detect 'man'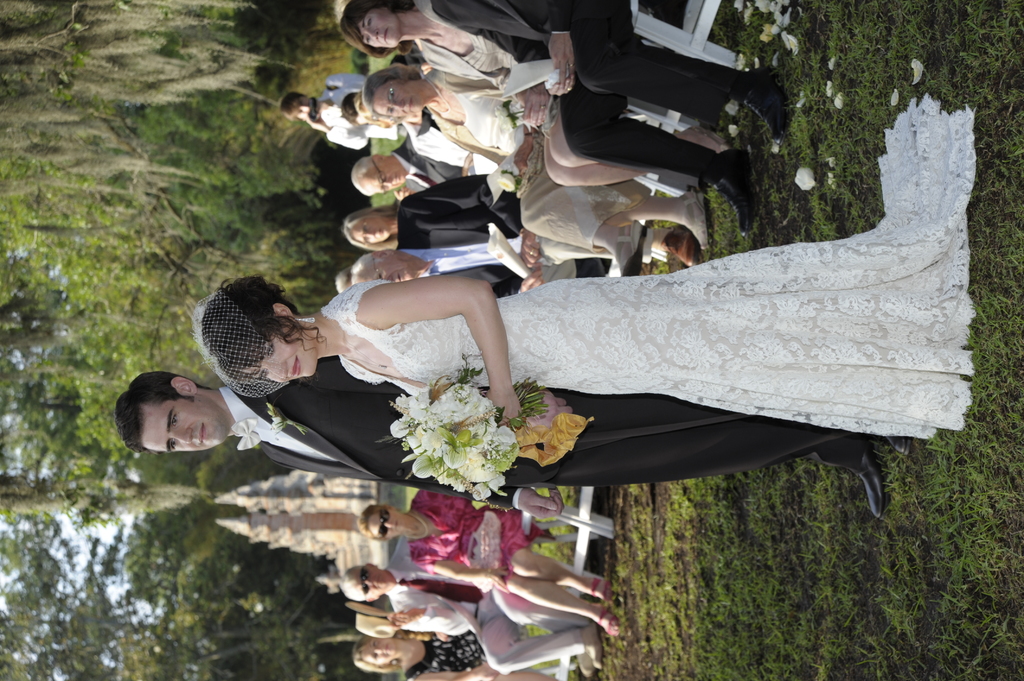
select_region(339, 534, 601, 678)
